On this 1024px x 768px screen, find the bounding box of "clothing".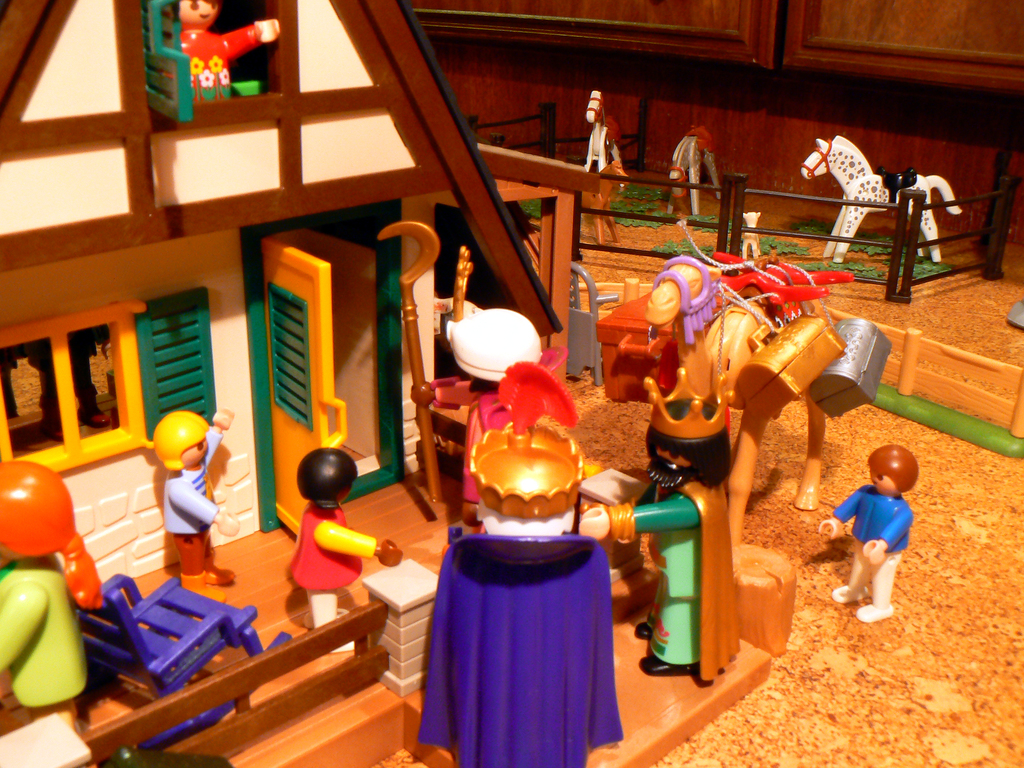
Bounding box: (165, 419, 225, 570).
